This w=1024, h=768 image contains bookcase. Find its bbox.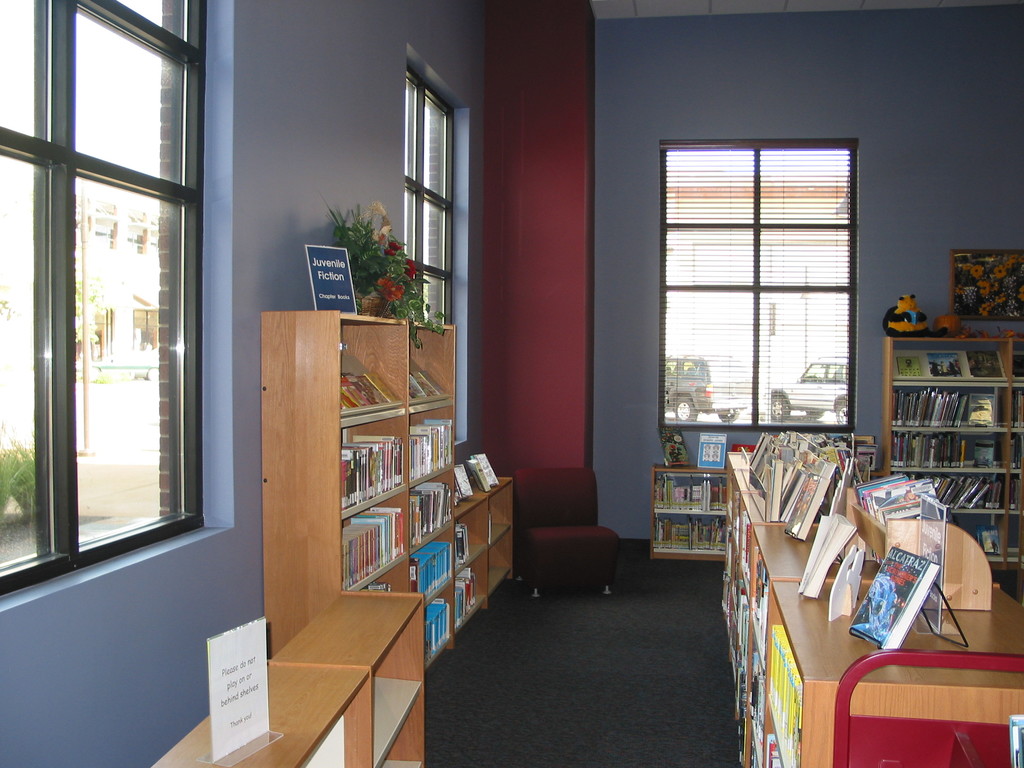
[x1=248, y1=319, x2=518, y2=686].
